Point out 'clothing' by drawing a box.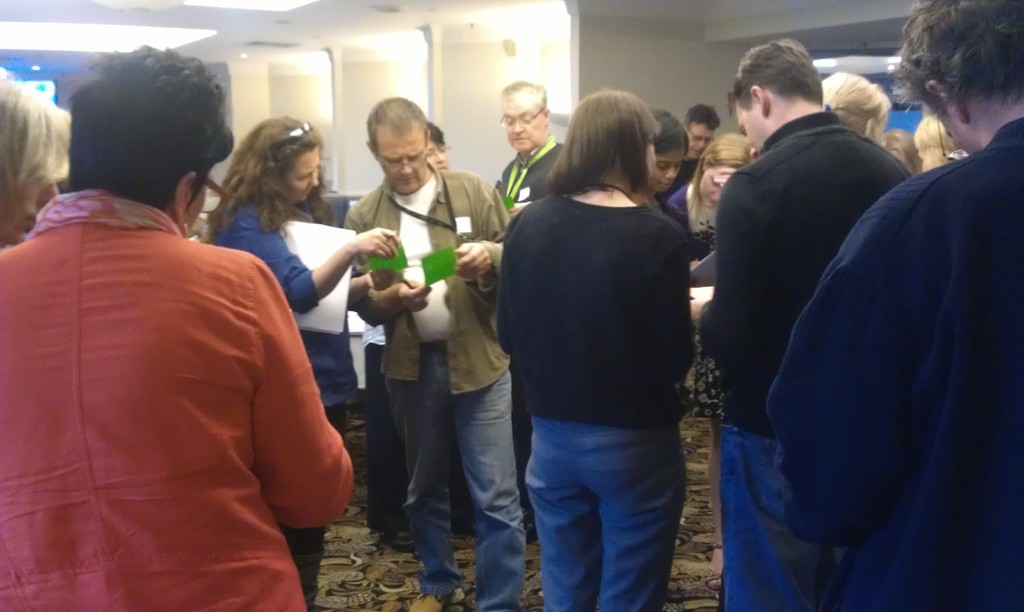
Rect(770, 120, 1023, 611).
